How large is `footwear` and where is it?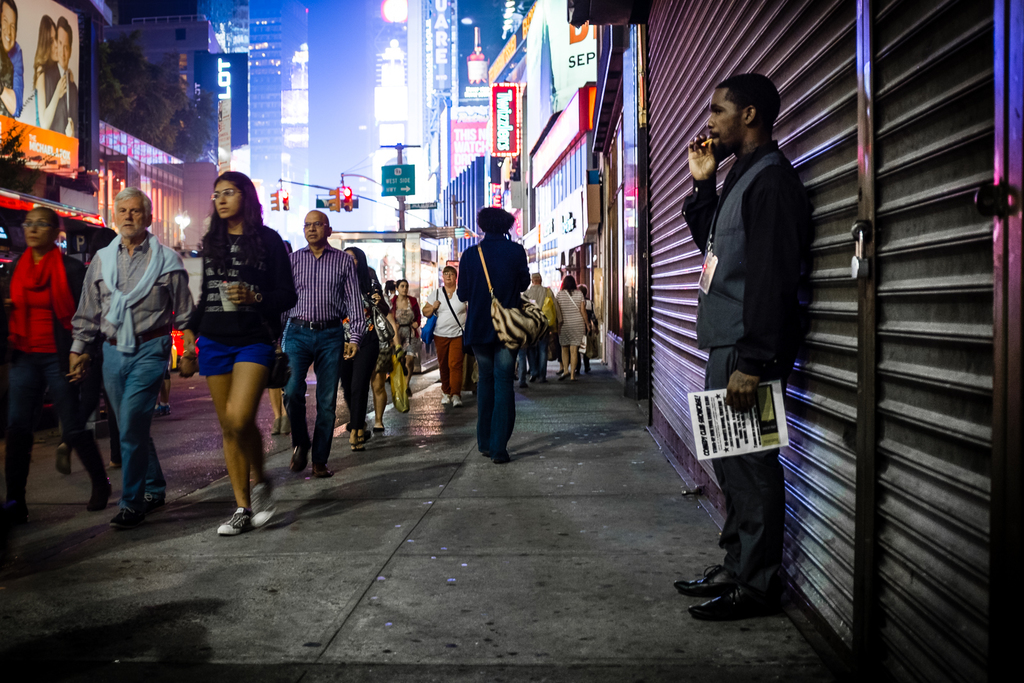
Bounding box: (451, 391, 463, 407).
